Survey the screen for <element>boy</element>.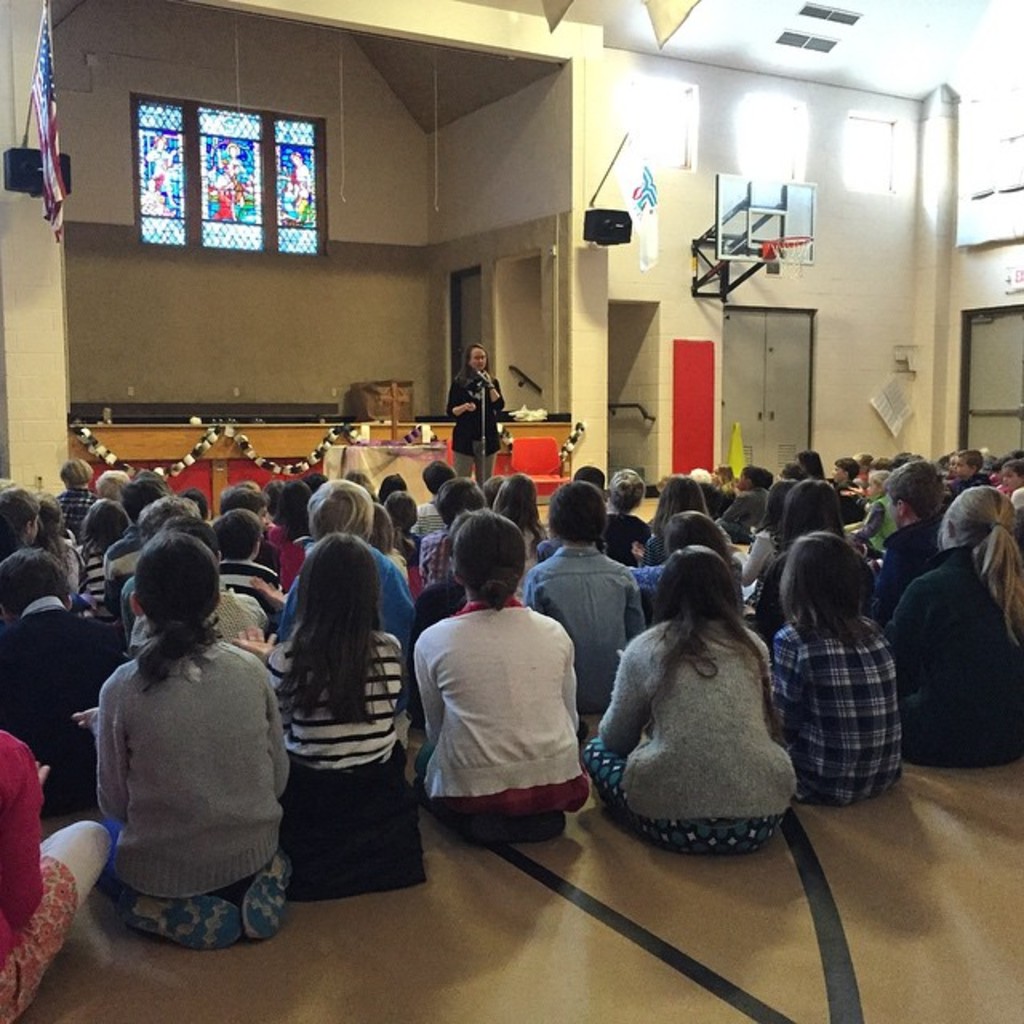
Survey found: 832,453,861,526.
